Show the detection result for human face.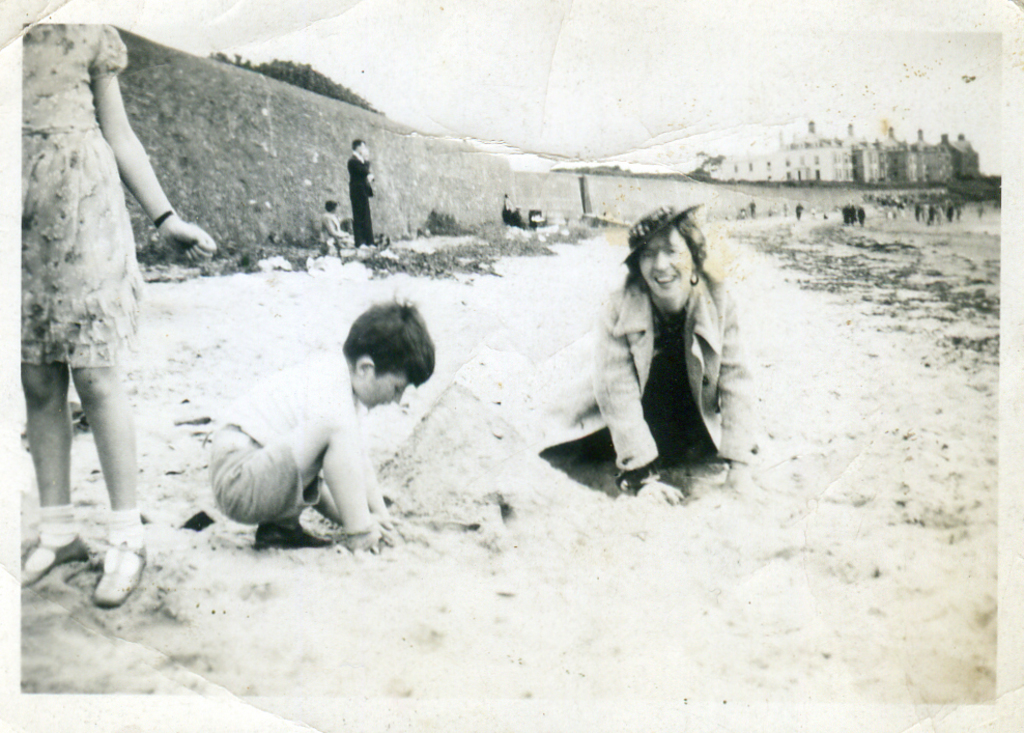
box=[642, 231, 690, 297].
